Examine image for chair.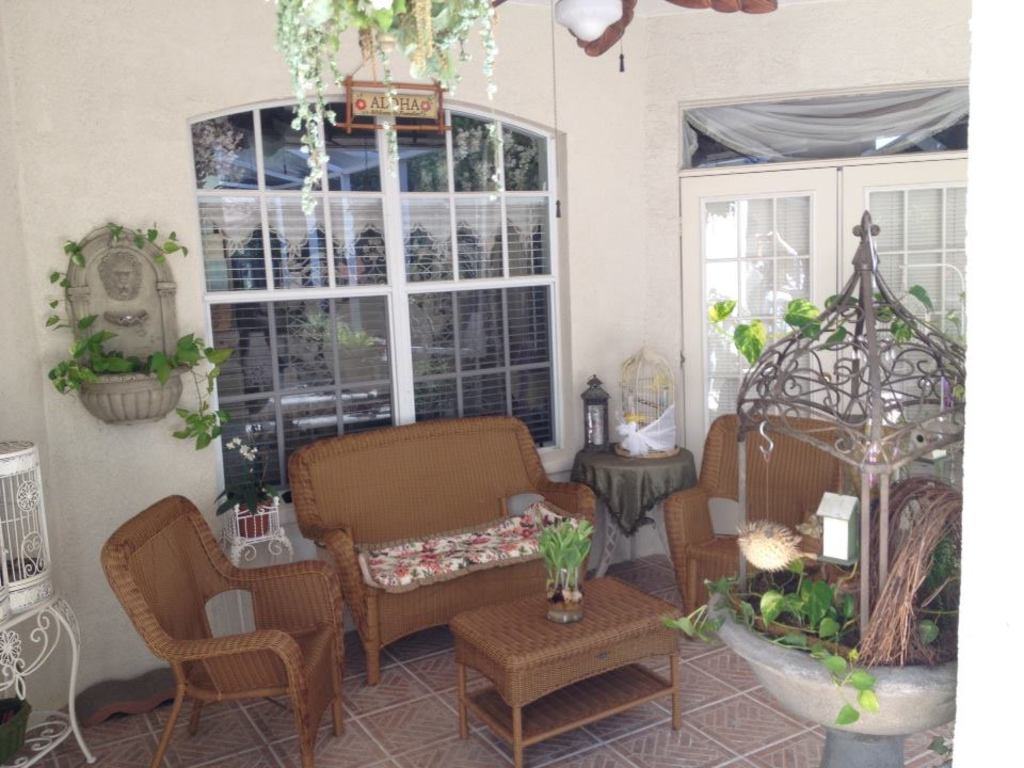
Examination result: rect(662, 412, 899, 644).
